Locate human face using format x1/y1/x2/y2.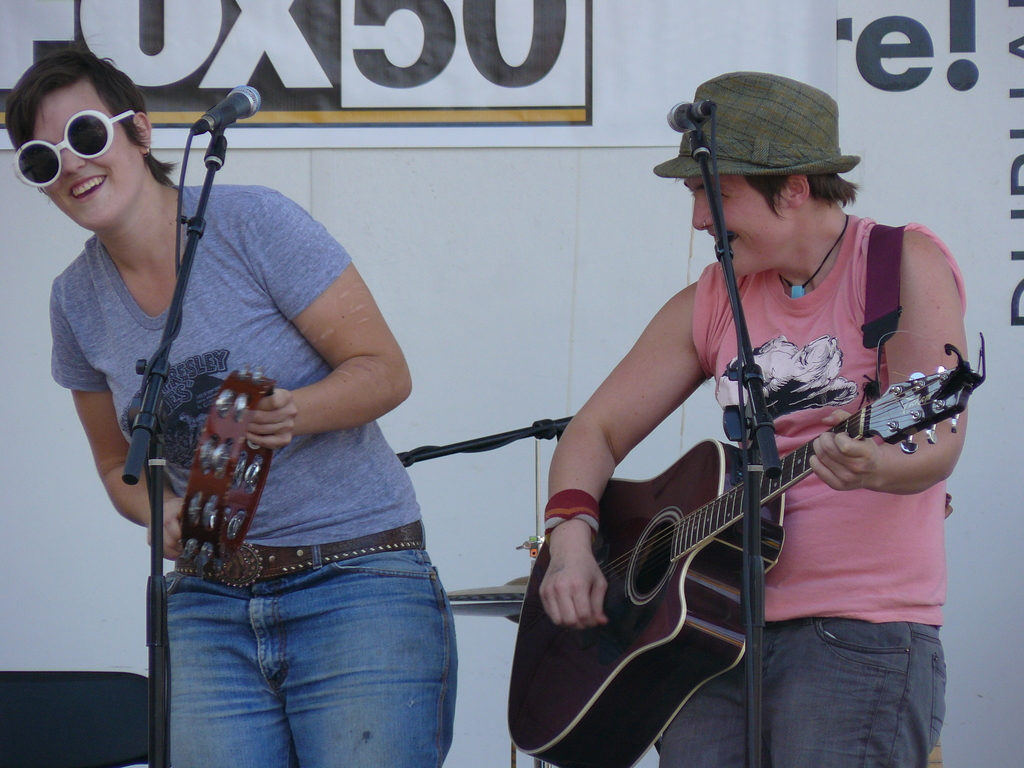
676/183/796/276.
